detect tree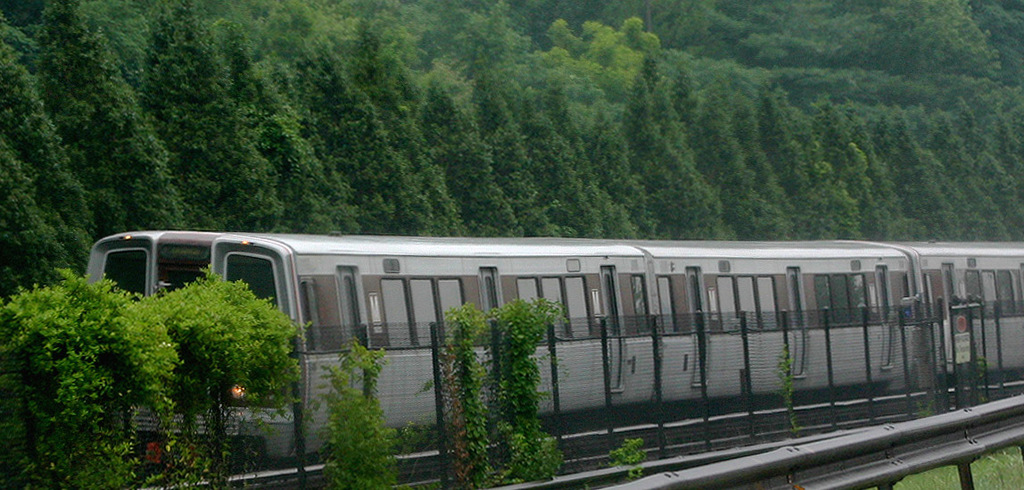
165:271:298:484
